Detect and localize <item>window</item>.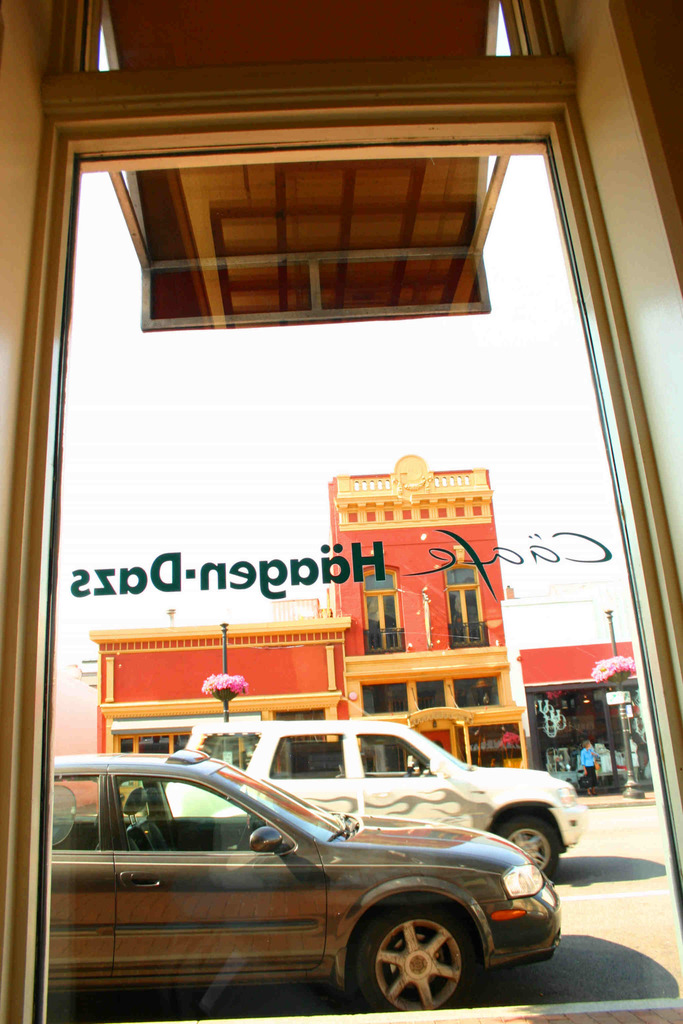
Localized at [197, 735, 258, 776].
